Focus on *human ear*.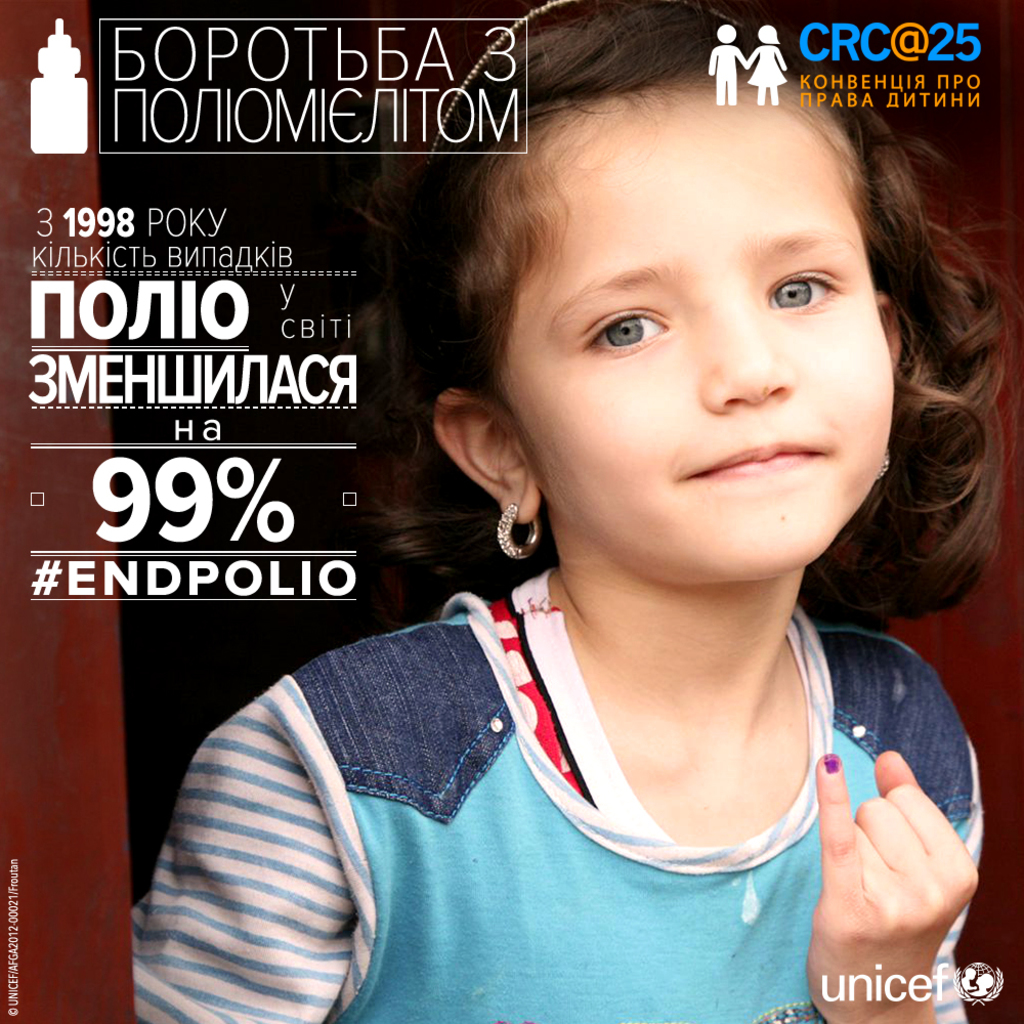
Focused at (440, 365, 537, 512).
